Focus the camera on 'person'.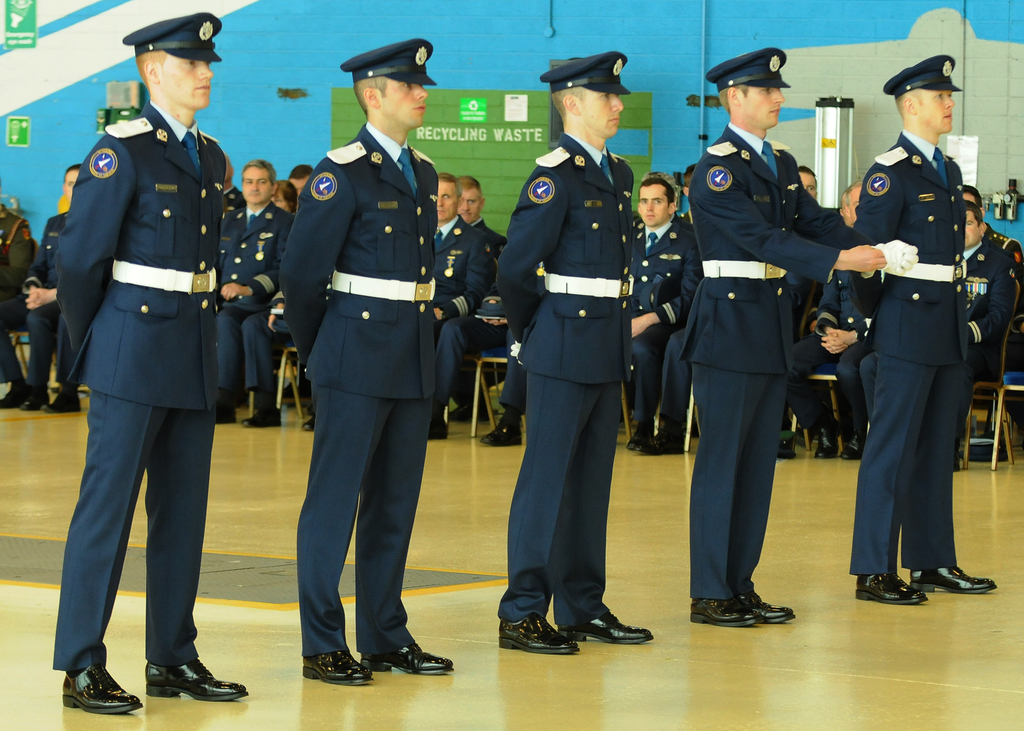
Focus region: <box>36,35,242,708</box>.
